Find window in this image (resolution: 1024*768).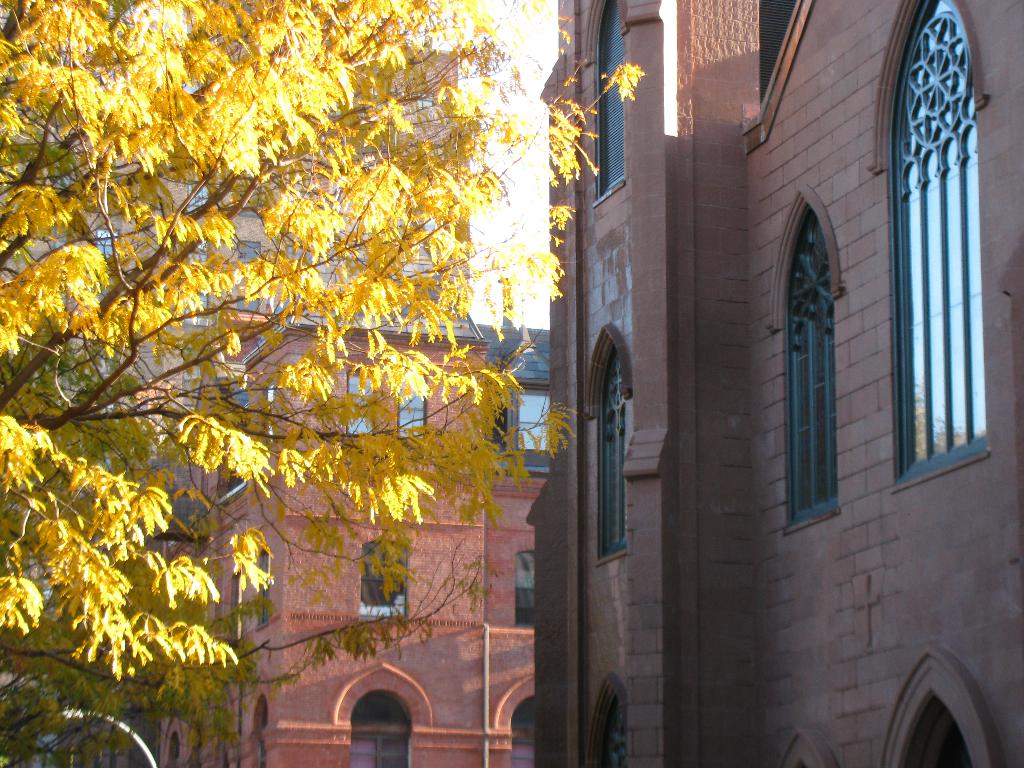
(left=589, top=0, right=627, bottom=205).
